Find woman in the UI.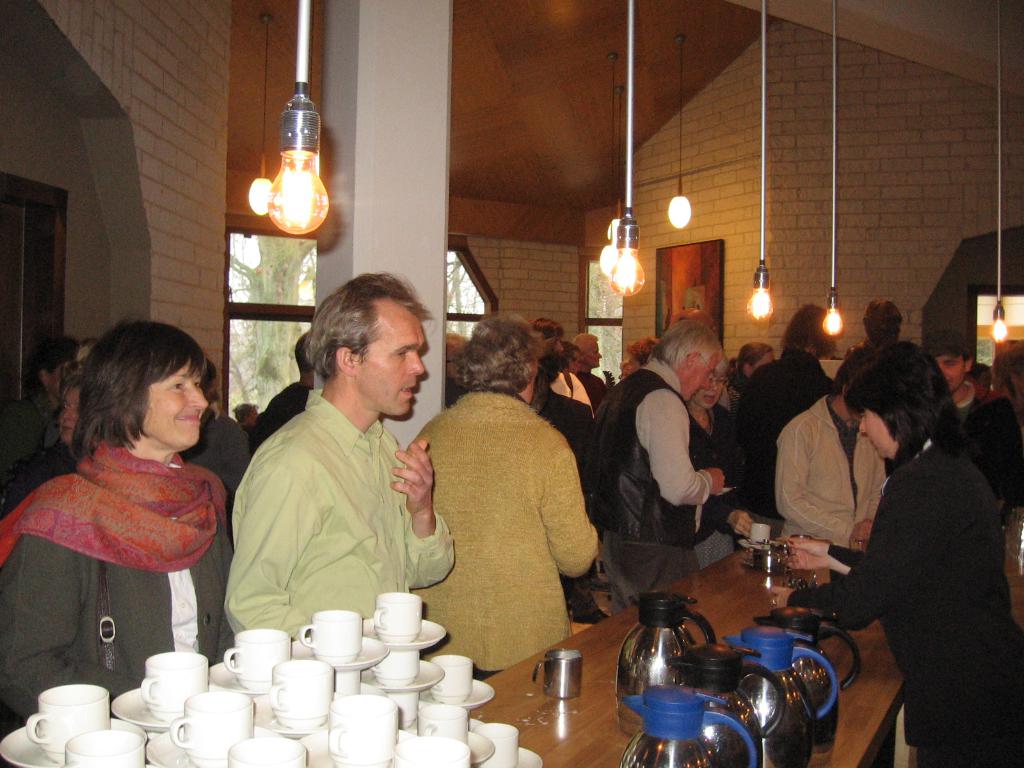
UI element at 0, 383, 78, 520.
